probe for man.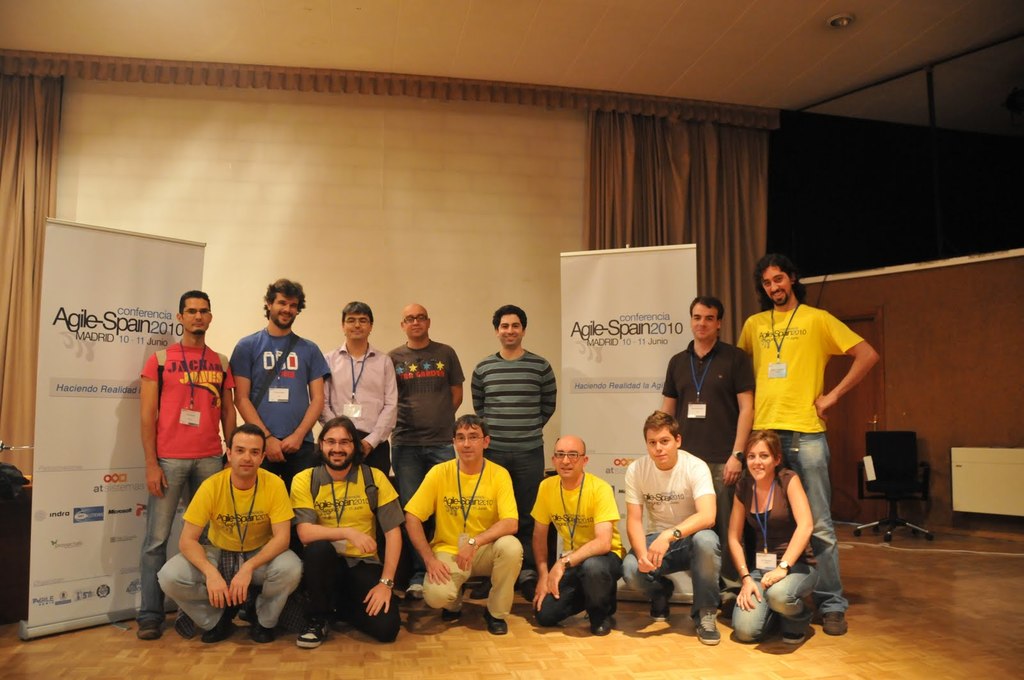
Probe result: locate(659, 294, 759, 543).
